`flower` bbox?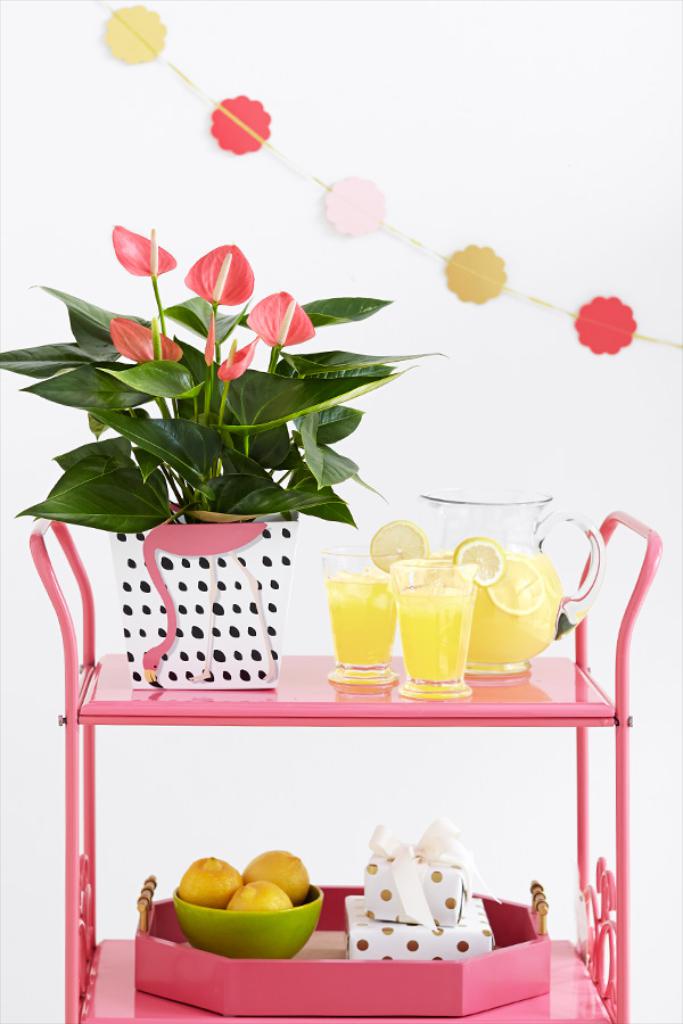
[x1=247, y1=290, x2=319, y2=352]
